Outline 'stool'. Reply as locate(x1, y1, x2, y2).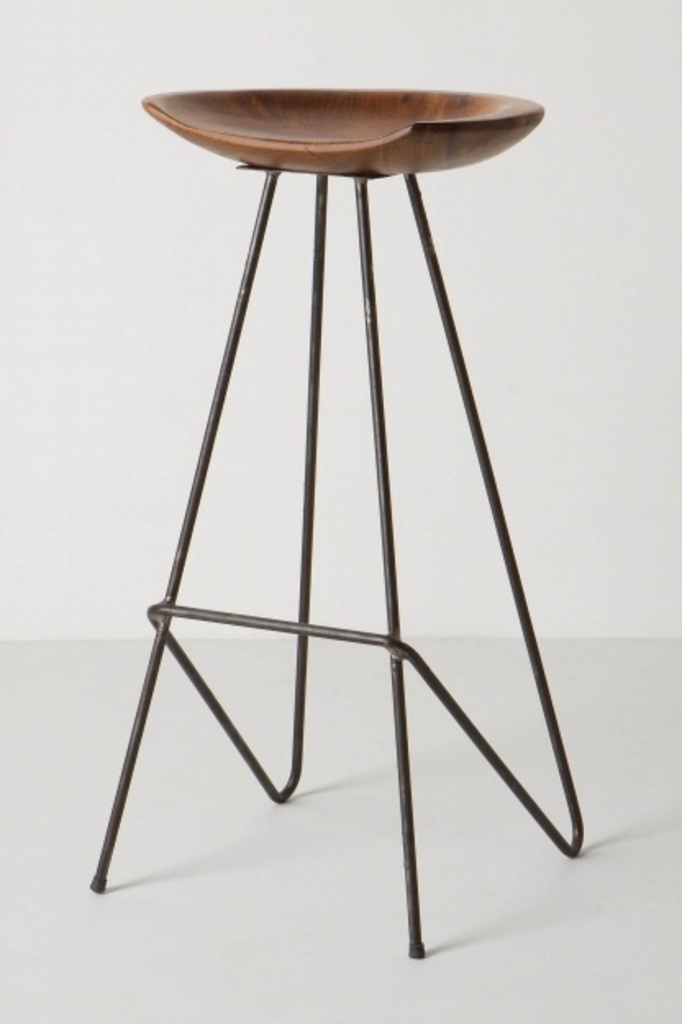
locate(87, 75, 585, 963).
